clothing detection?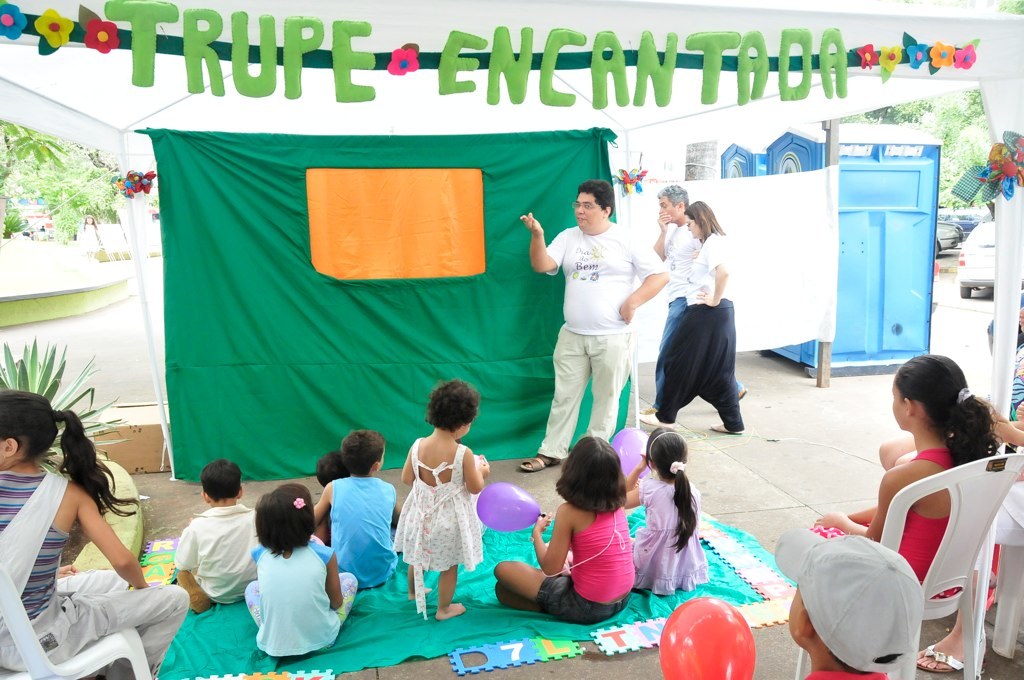
(left=800, top=668, right=891, bottom=679)
